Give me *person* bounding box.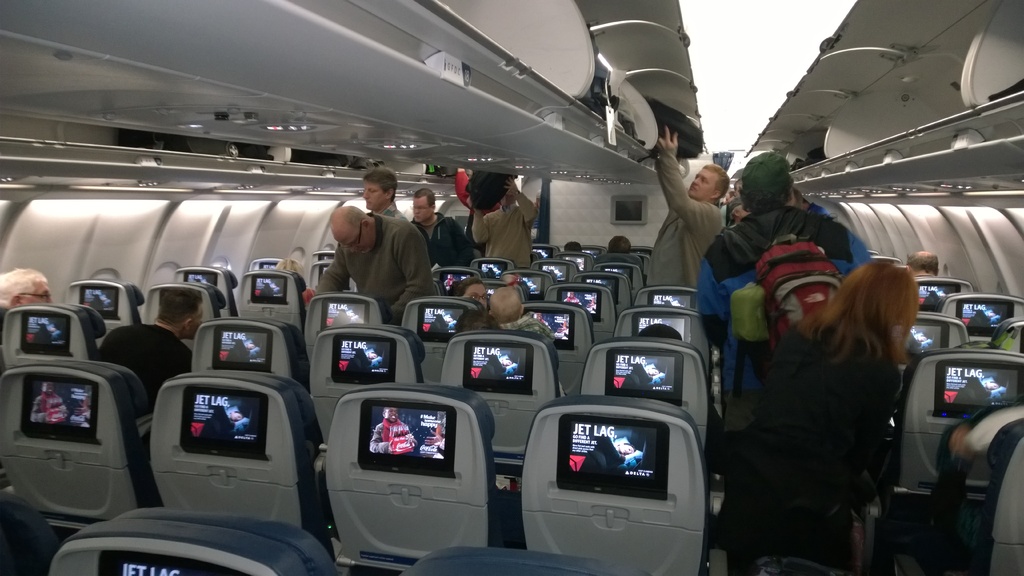
pyautogui.locateOnScreen(649, 125, 725, 285).
